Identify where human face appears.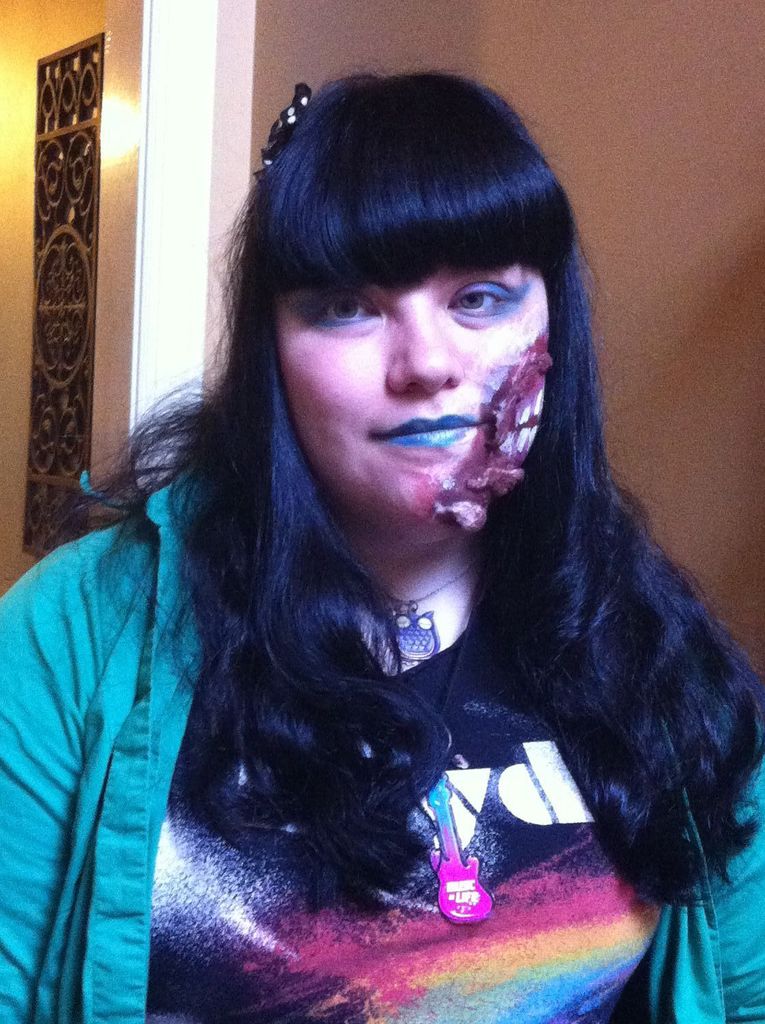
Appears at bbox(272, 264, 546, 528).
